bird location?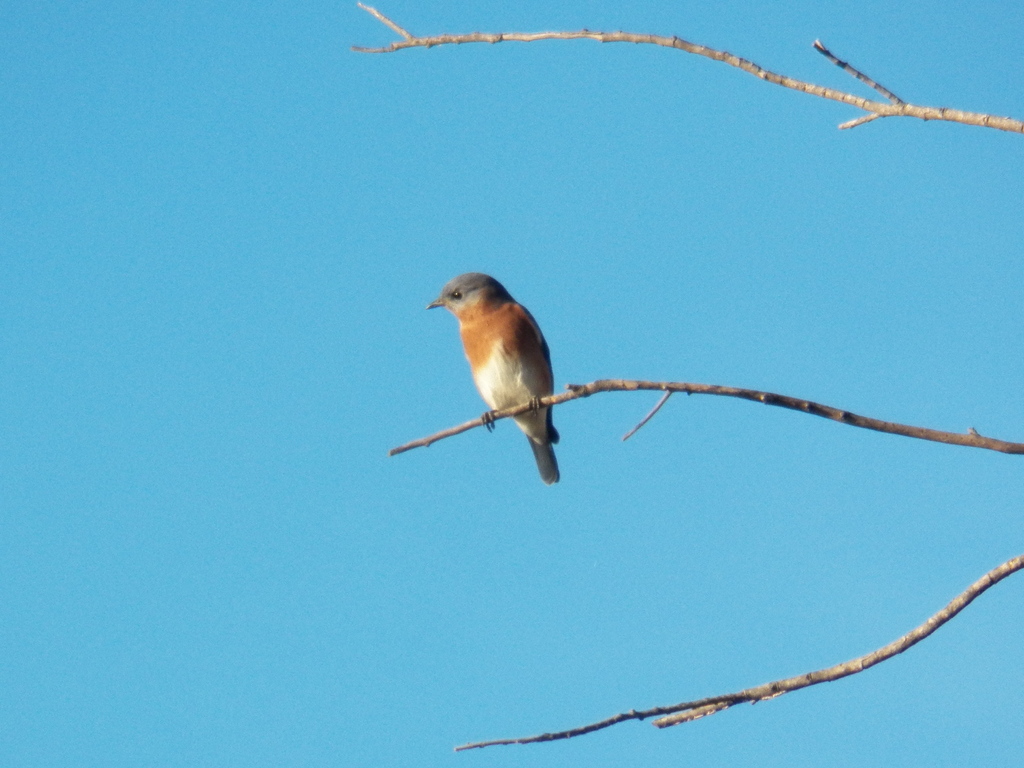
414,286,573,470
